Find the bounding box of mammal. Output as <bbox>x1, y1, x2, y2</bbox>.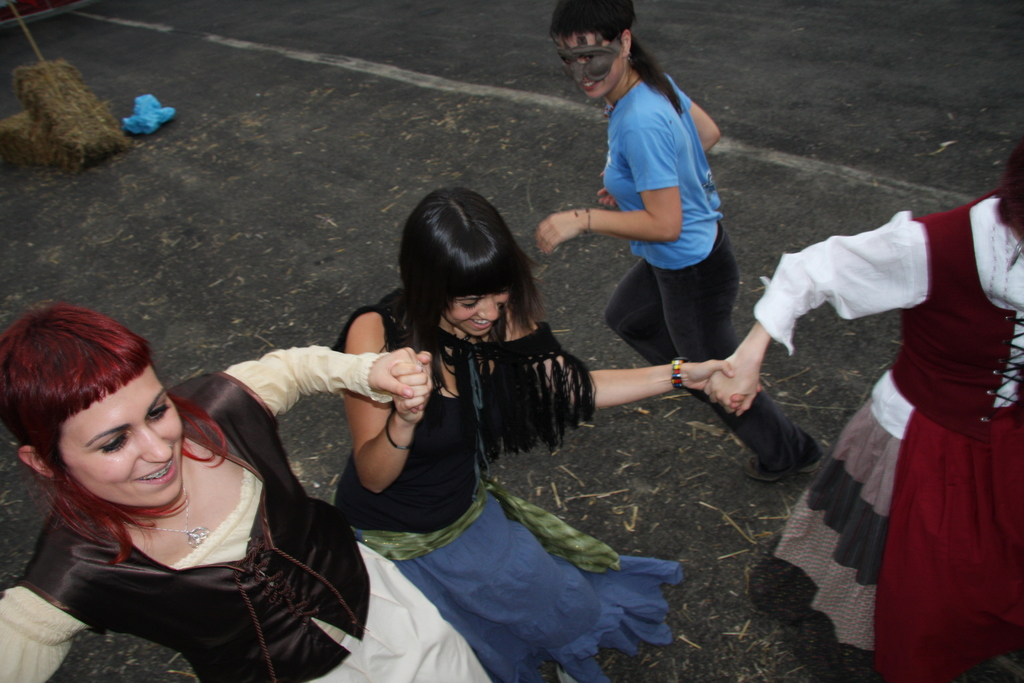
<bbox>700, 130, 1023, 682</bbox>.
